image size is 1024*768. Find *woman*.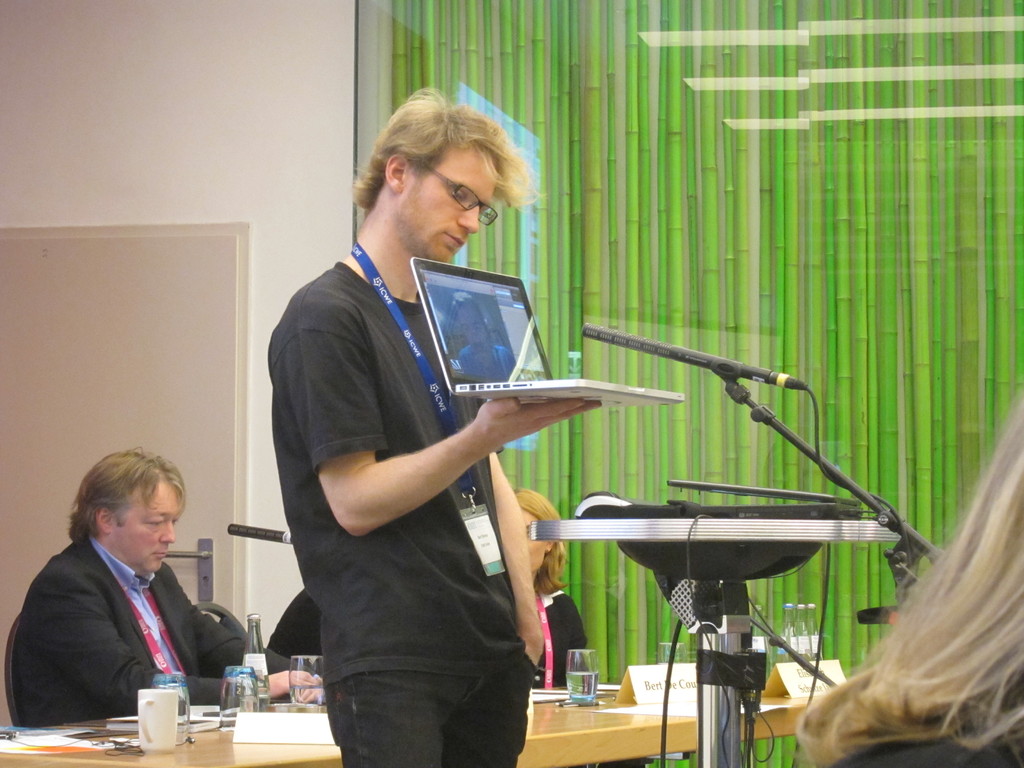
<region>509, 479, 595, 693</region>.
